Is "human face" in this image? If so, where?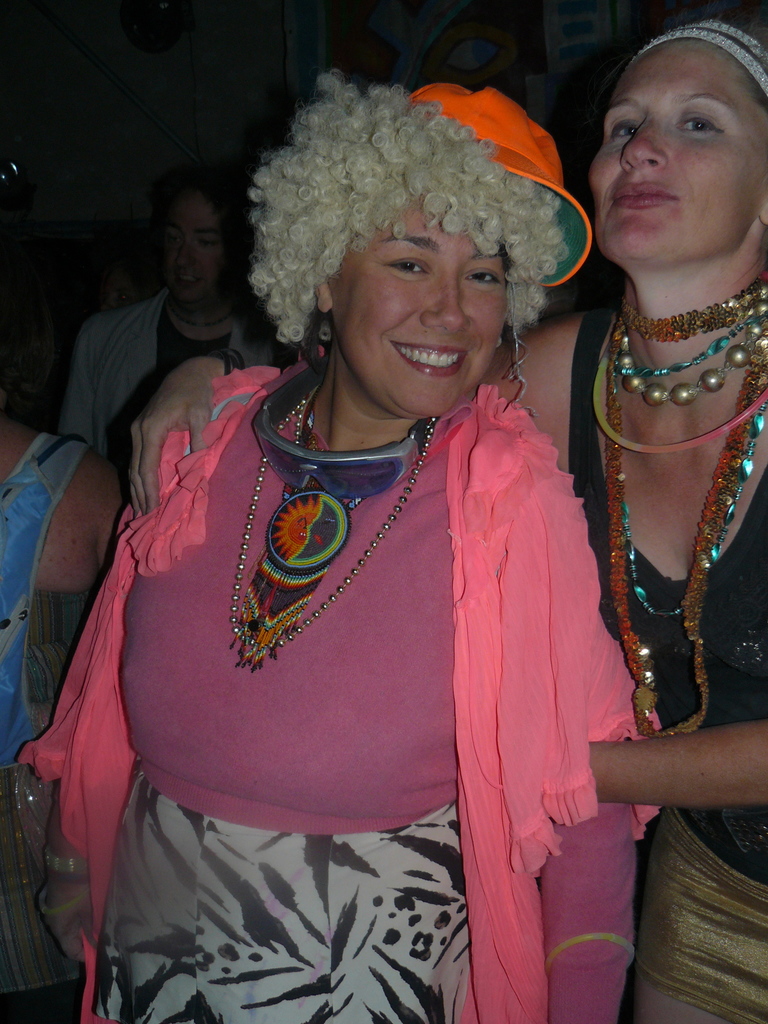
Yes, at [x1=166, y1=199, x2=227, y2=305].
